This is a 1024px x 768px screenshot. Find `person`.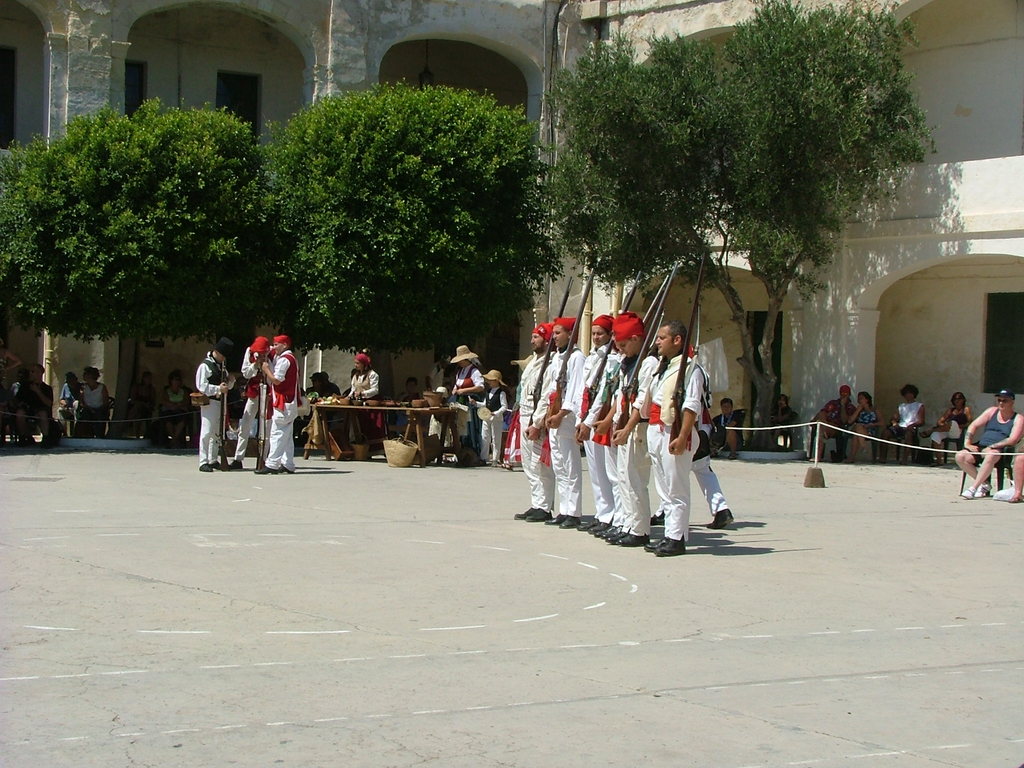
Bounding box: <box>262,333,298,471</box>.
